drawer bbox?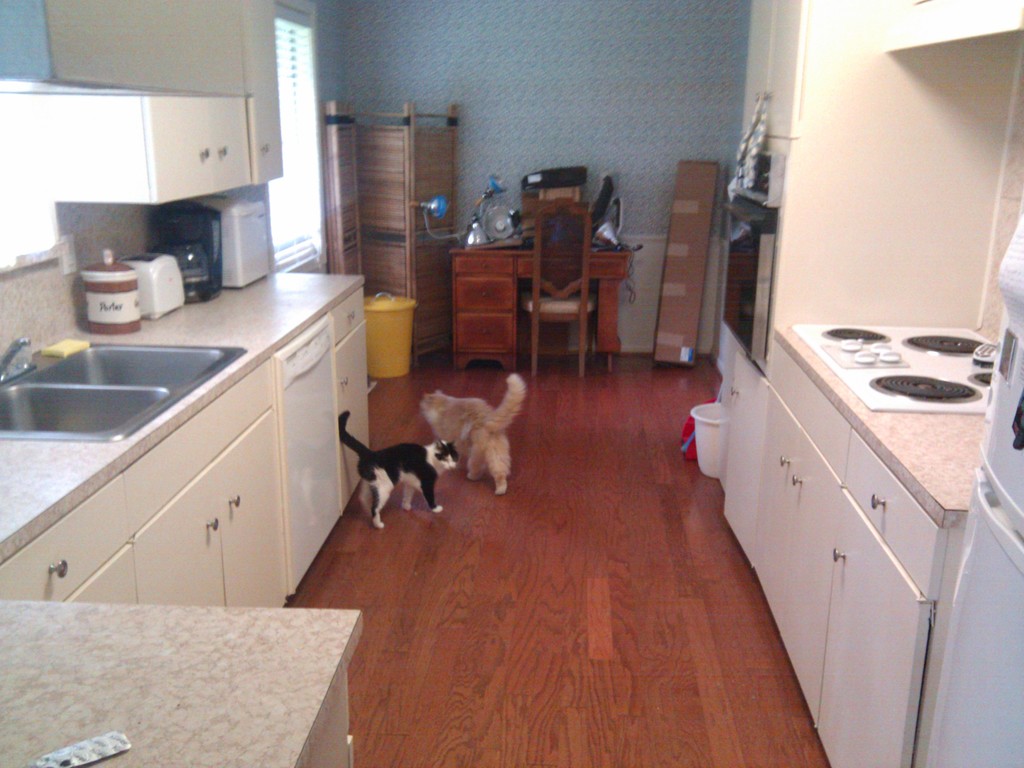
[left=332, top=288, right=366, bottom=351]
